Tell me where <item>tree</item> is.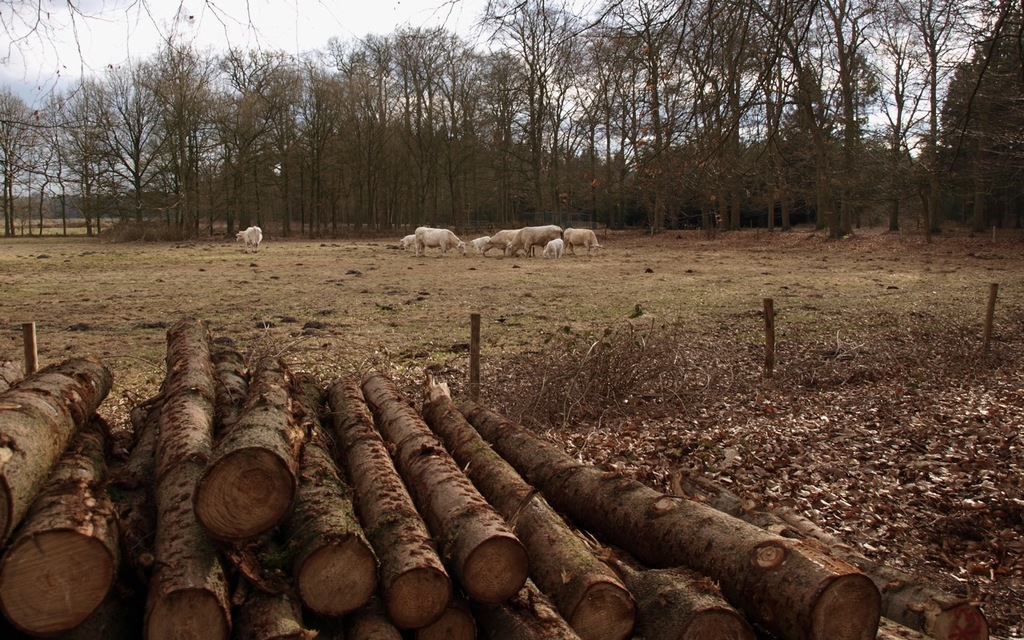
<item>tree</item> is at 229,78,262,247.
